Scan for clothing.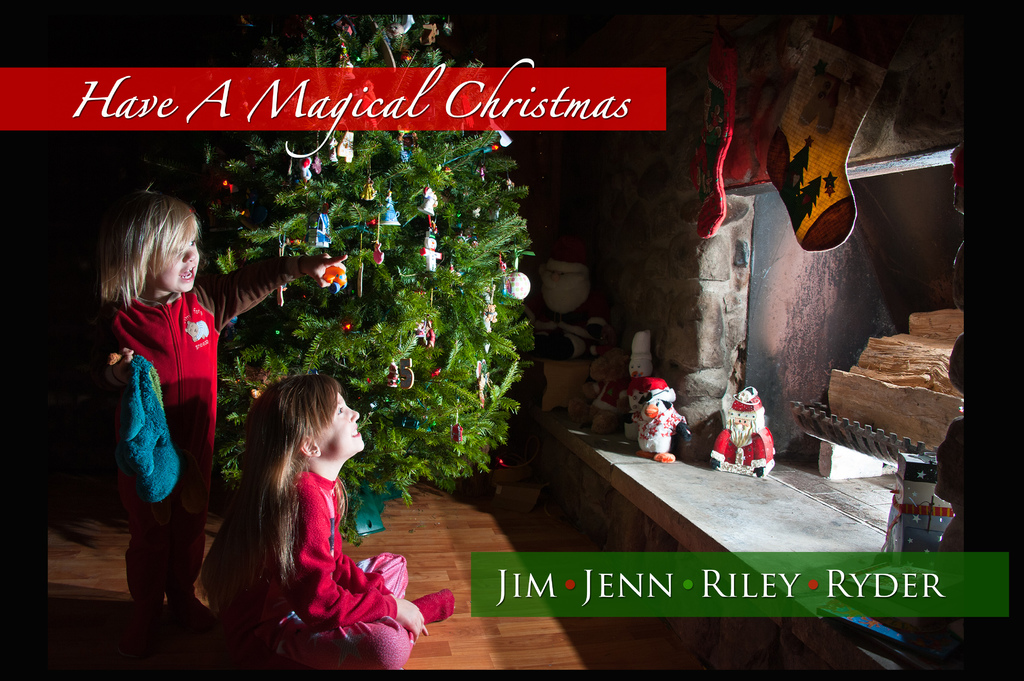
Scan result: {"left": 214, "top": 461, "right": 425, "bottom": 678}.
